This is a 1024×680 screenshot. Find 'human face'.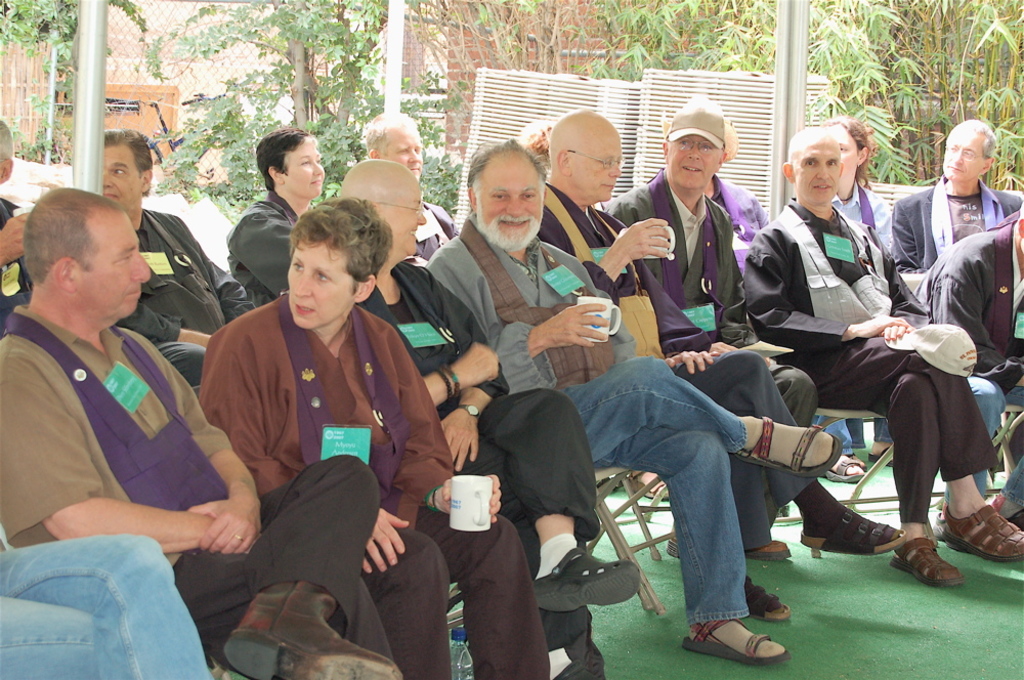
Bounding box: 286, 141, 326, 201.
